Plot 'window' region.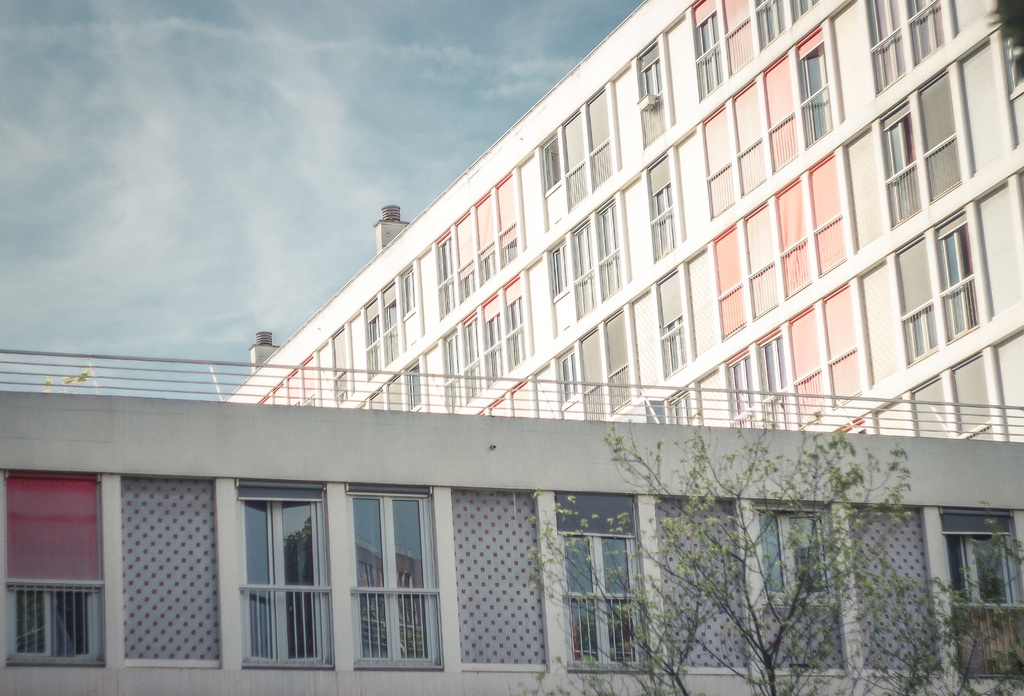
Plotted at [x1=563, y1=537, x2=646, y2=666].
